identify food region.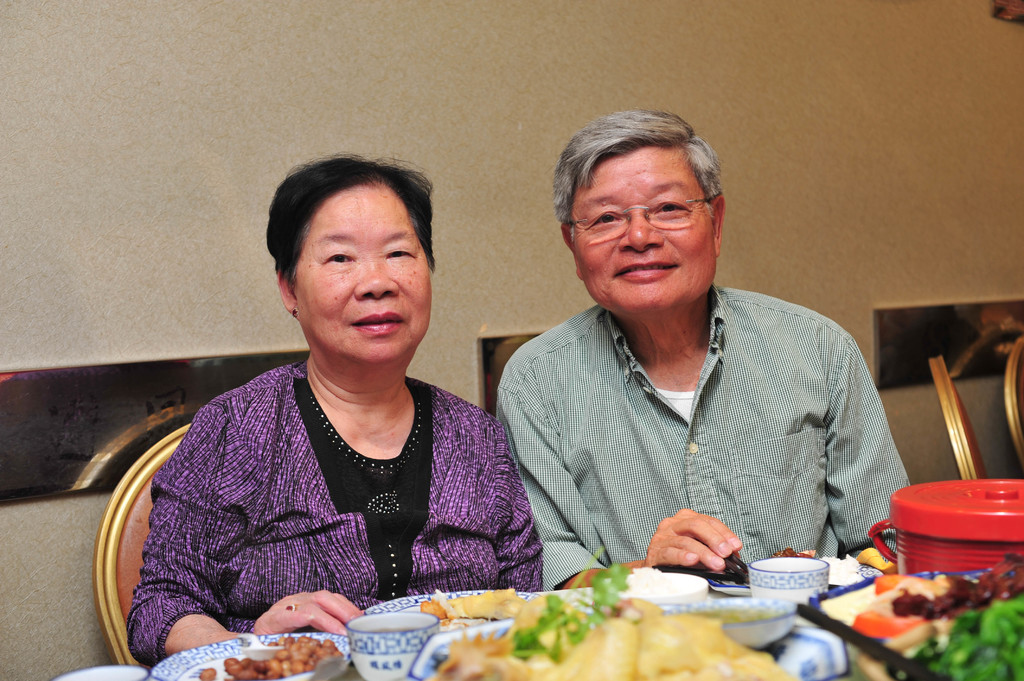
Region: locate(774, 553, 863, 583).
